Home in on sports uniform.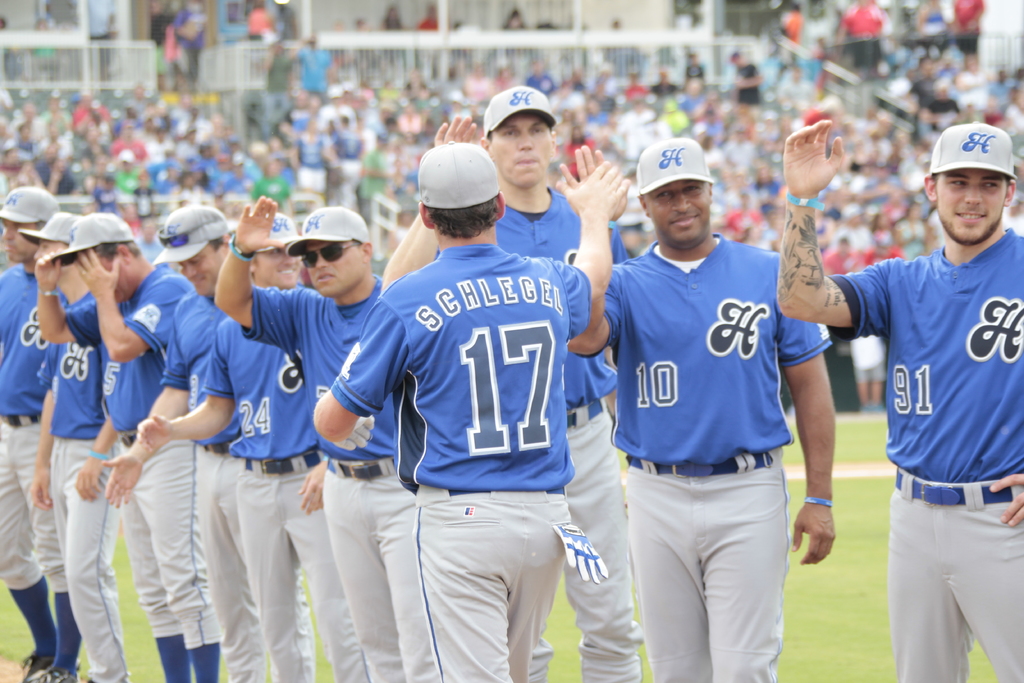
Homed in at <bbox>586, 134, 840, 682</bbox>.
